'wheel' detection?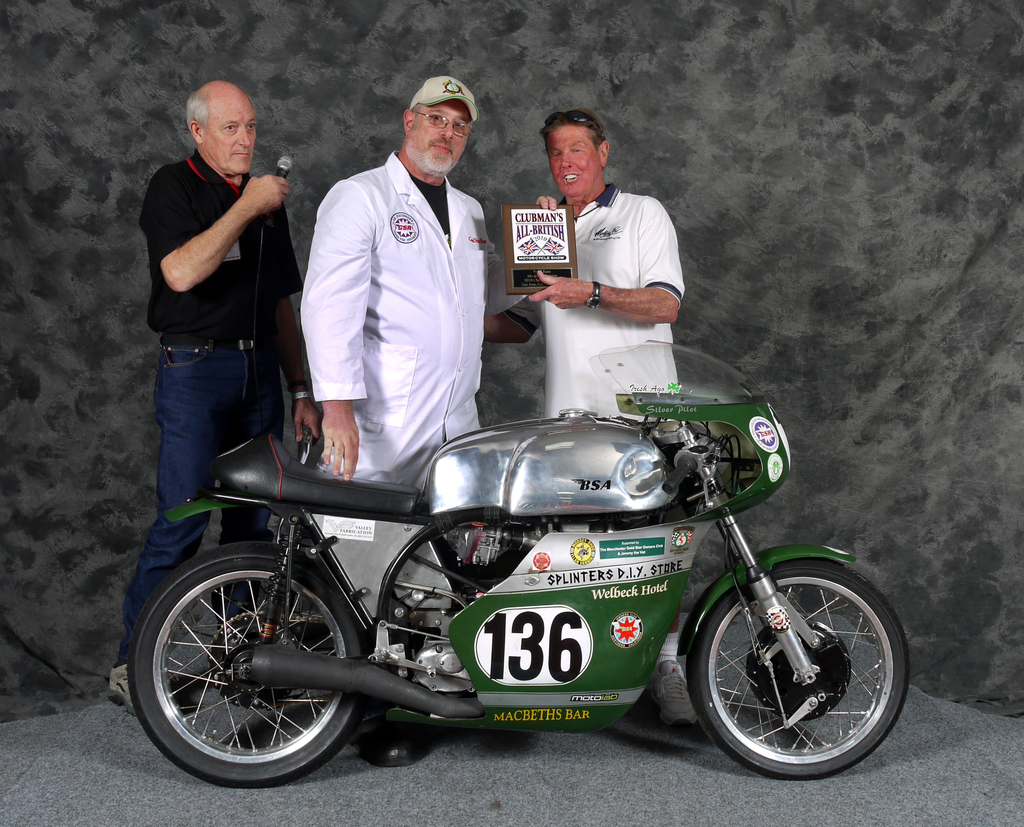
detection(687, 557, 912, 775)
